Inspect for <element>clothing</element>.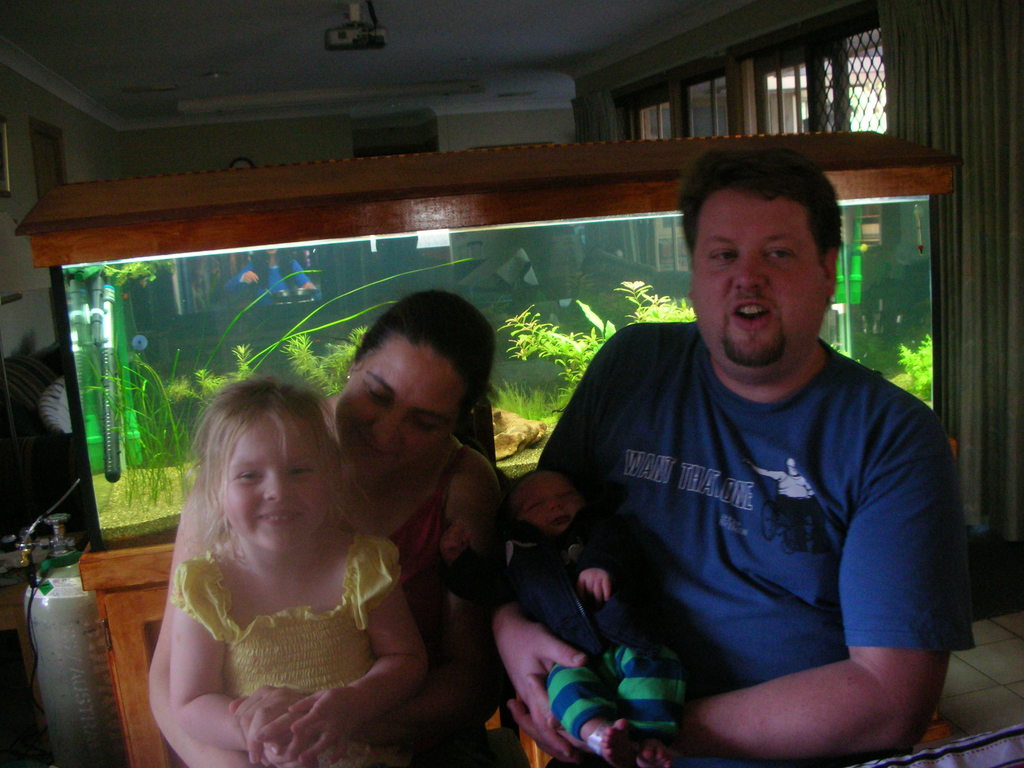
Inspection: [left=382, top=436, right=506, bottom=767].
